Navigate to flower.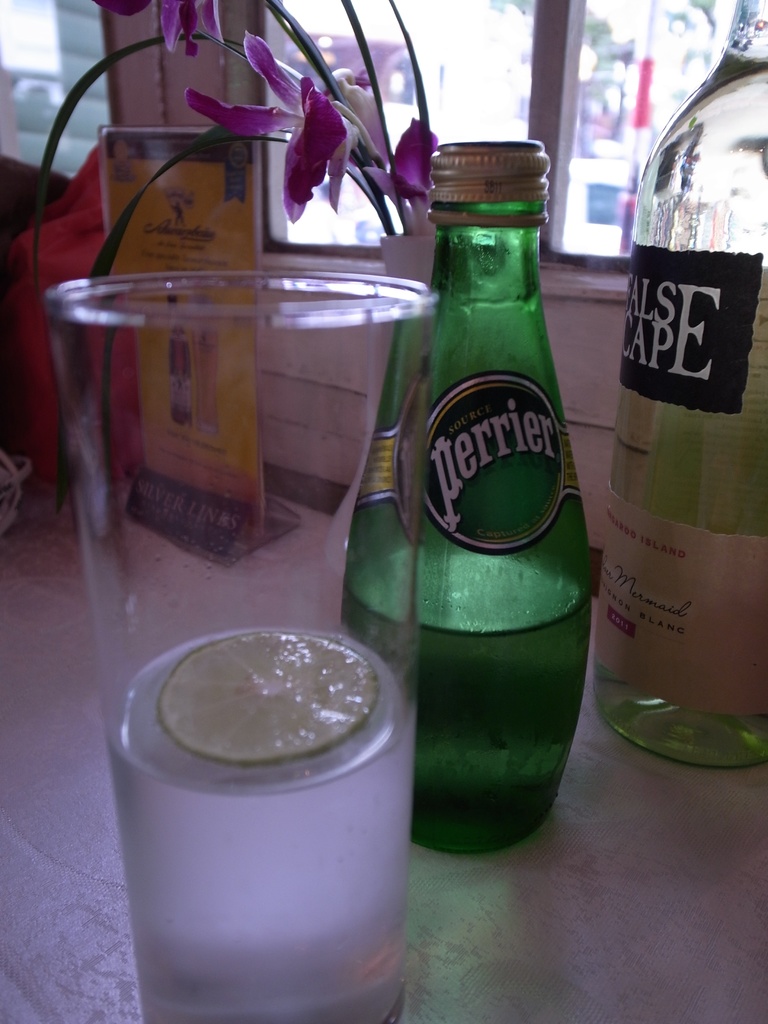
Navigation target: Rect(348, 118, 443, 239).
